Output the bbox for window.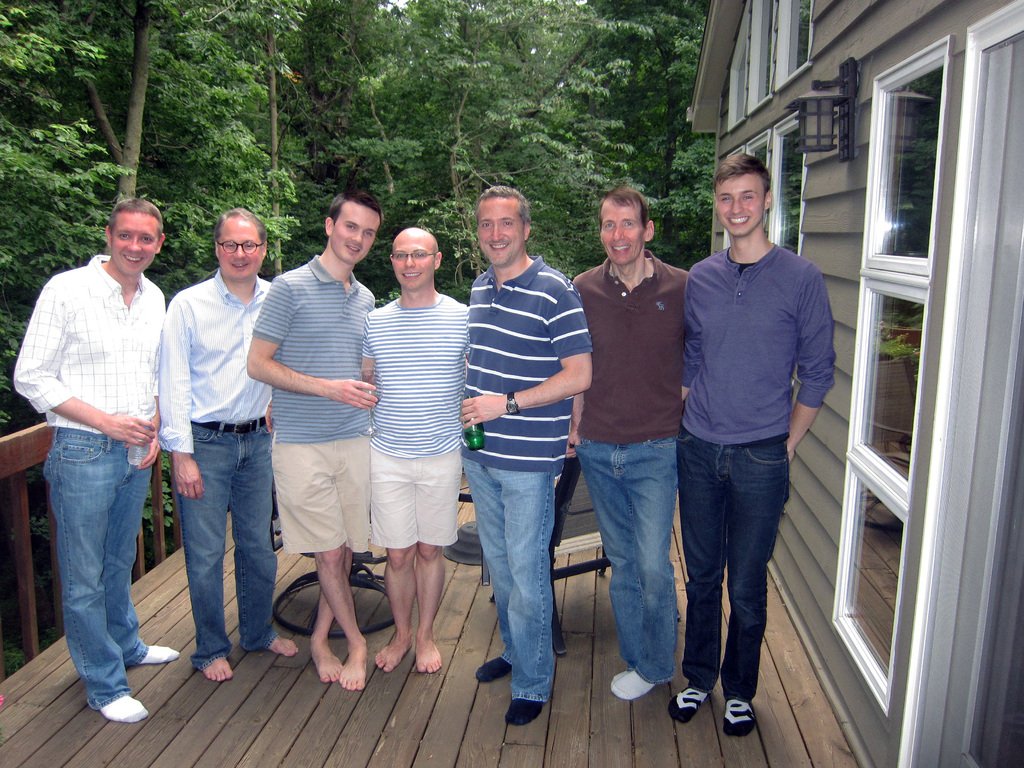
BBox(862, 33, 990, 305).
